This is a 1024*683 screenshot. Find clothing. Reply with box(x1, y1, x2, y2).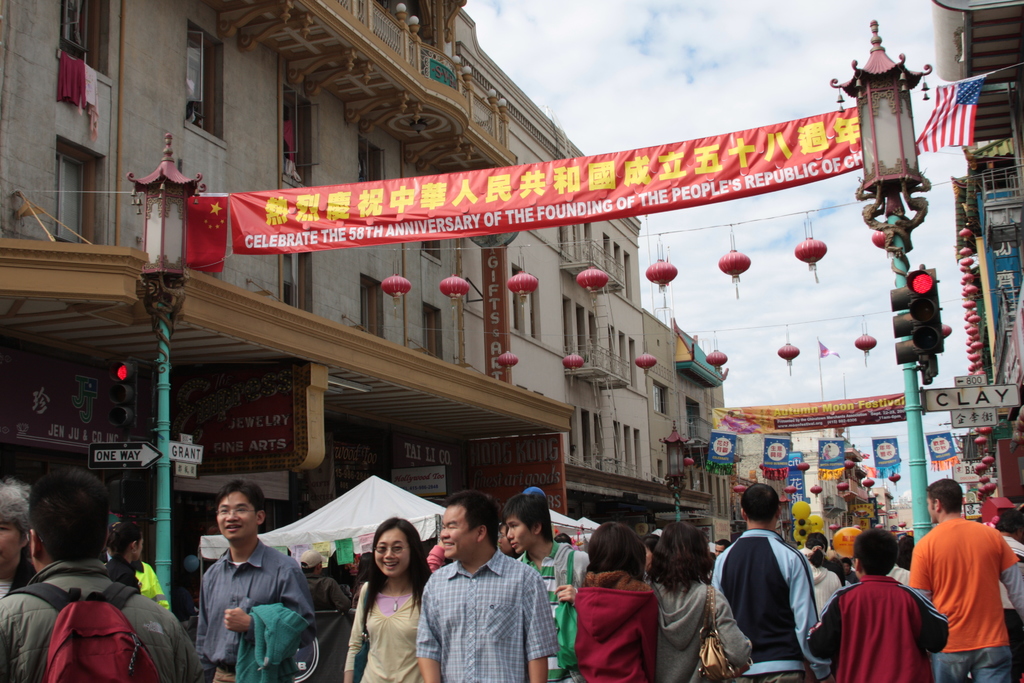
box(791, 549, 852, 604).
